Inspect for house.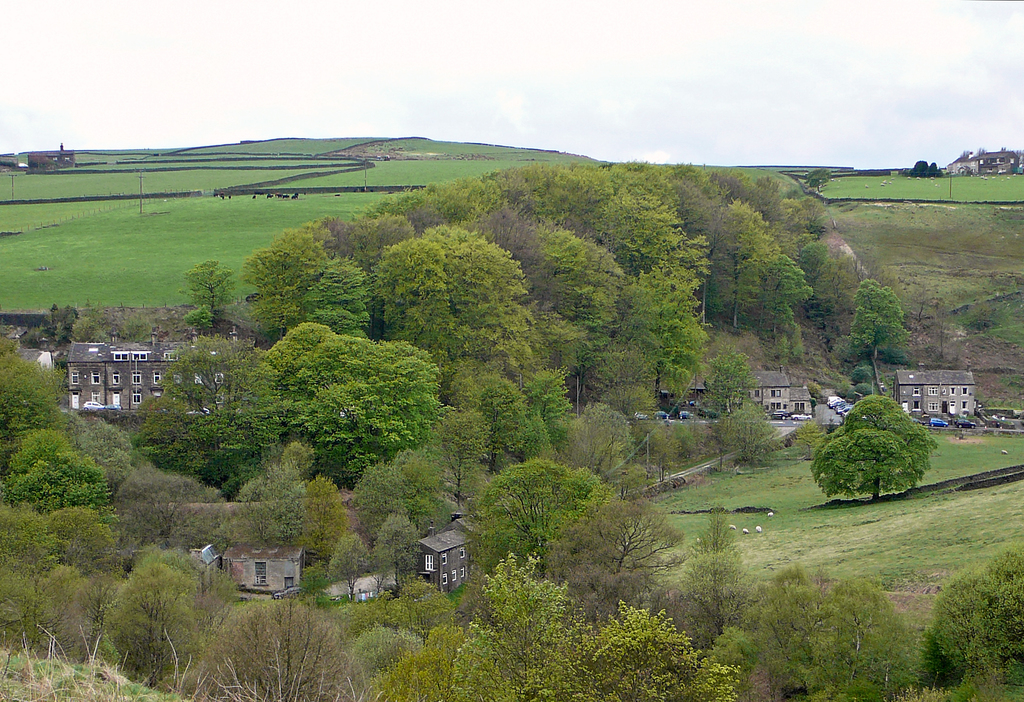
Inspection: (left=40, top=337, right=230, bottom=419).
